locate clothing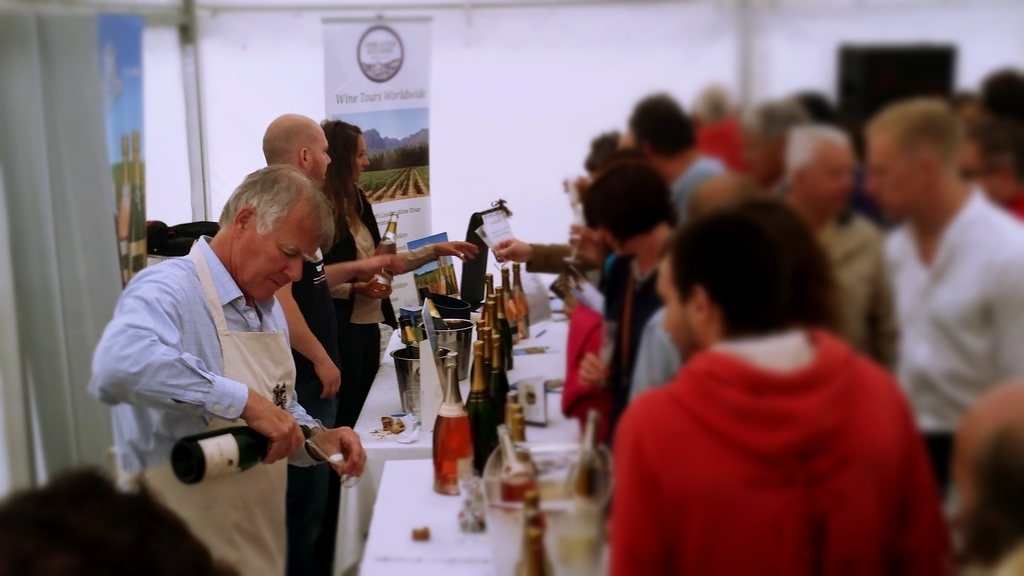
(left=522, top=115, right=1023, bottom=574)
